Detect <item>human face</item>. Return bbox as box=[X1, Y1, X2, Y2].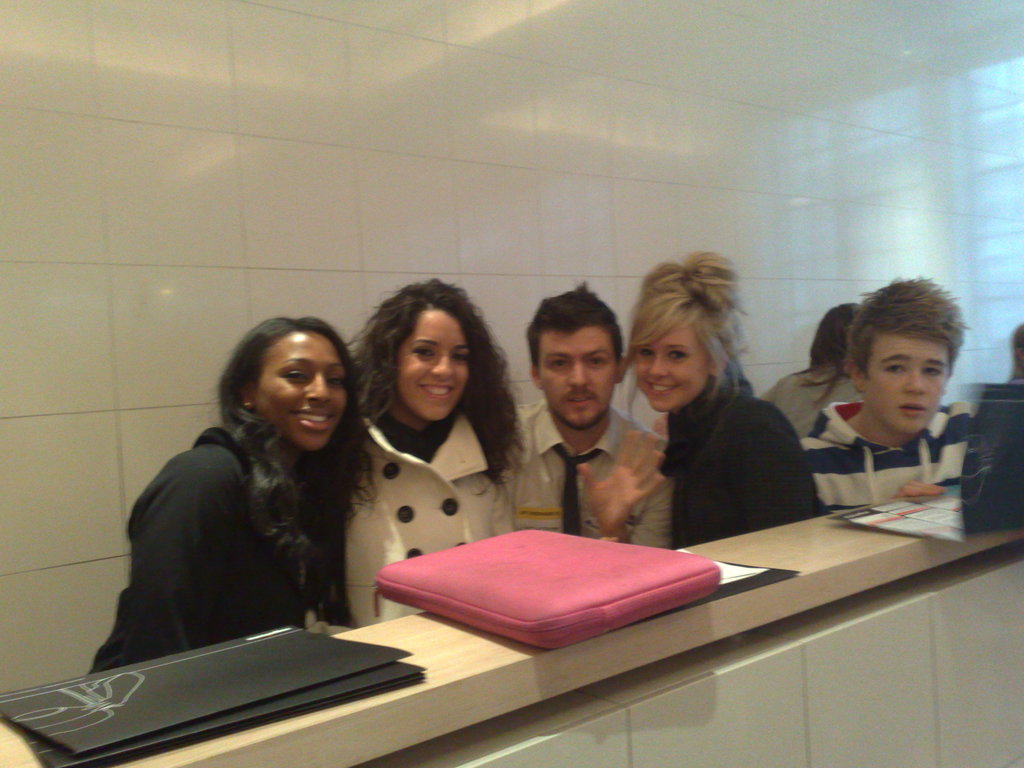
box=[258, 331, 348, 457].
